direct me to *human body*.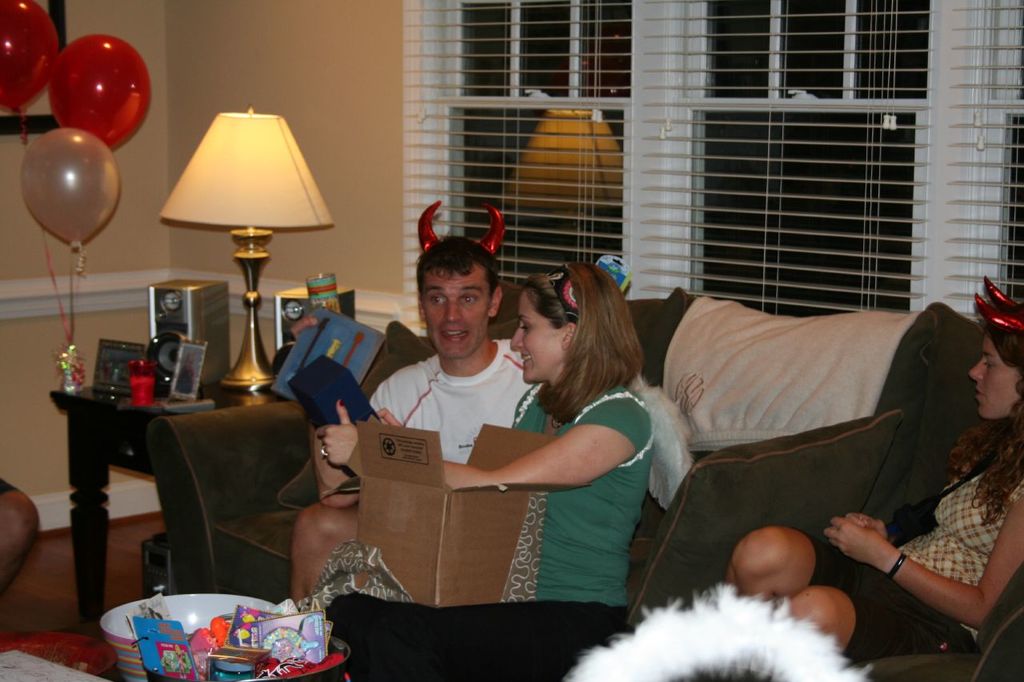
Direction: (left=722, top=276, right=1023, bottom=665).
